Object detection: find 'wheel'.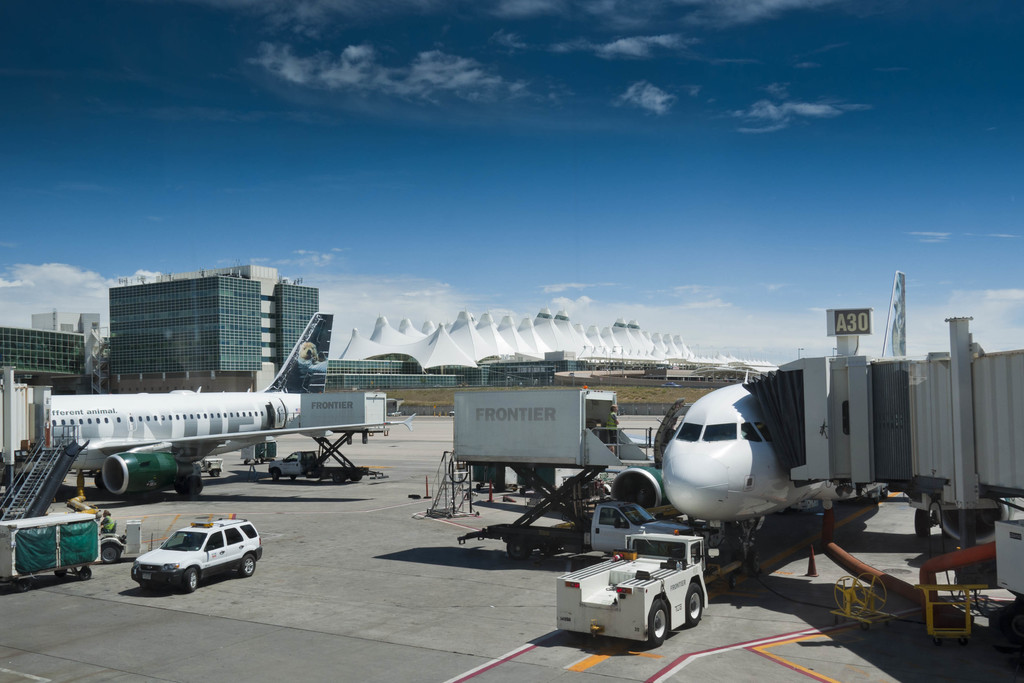
[832,616,837,622].
